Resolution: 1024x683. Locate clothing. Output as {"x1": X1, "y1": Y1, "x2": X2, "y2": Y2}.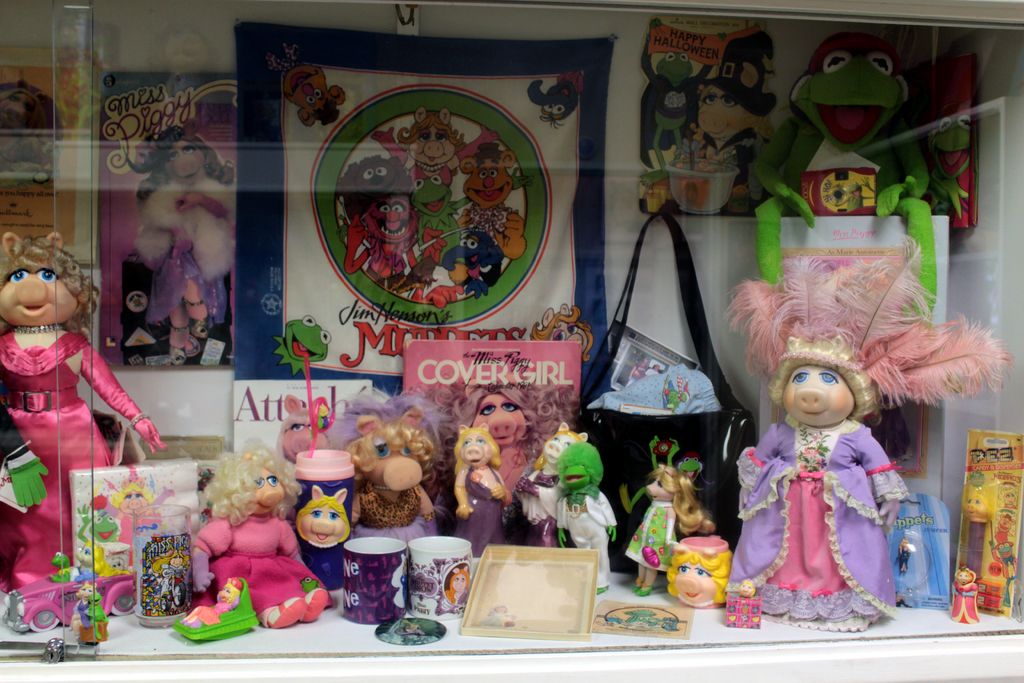
{"x1": 945, "y1": 565, "x2": 982, "y2": 624}.
